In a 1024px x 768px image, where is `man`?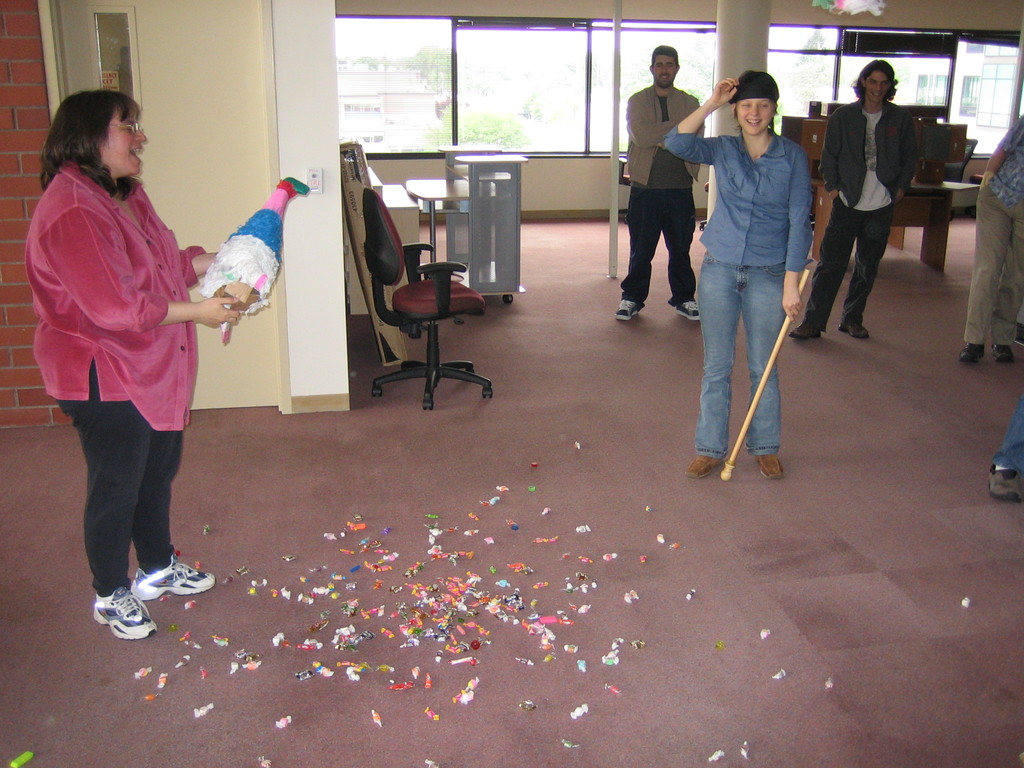
Rect(793, 61, 916, 339).
